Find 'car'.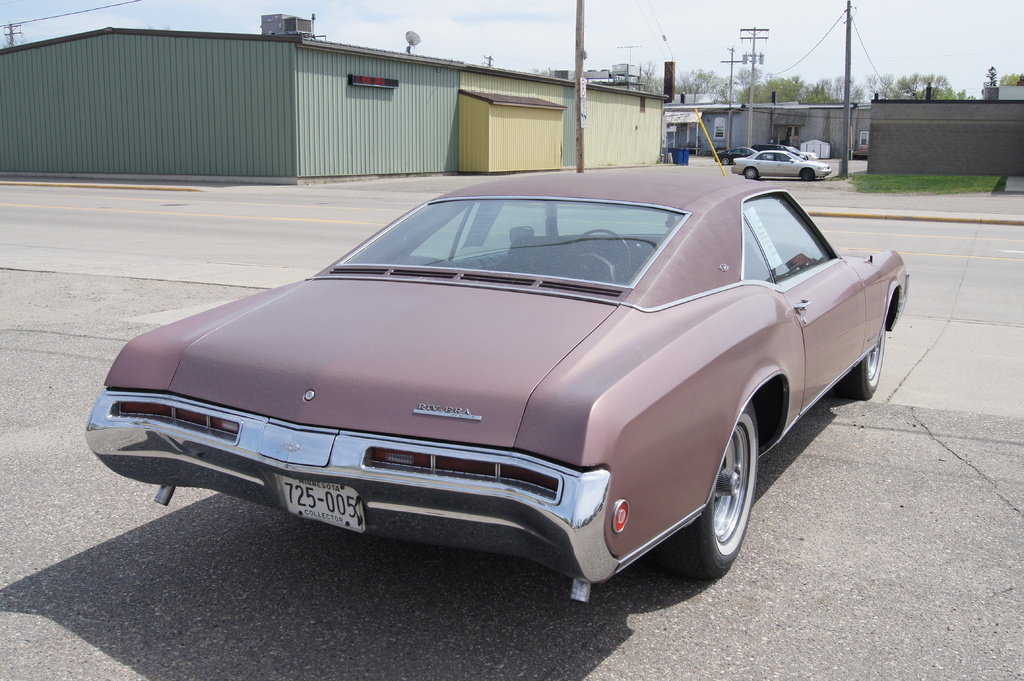
[764,141,824,162].
